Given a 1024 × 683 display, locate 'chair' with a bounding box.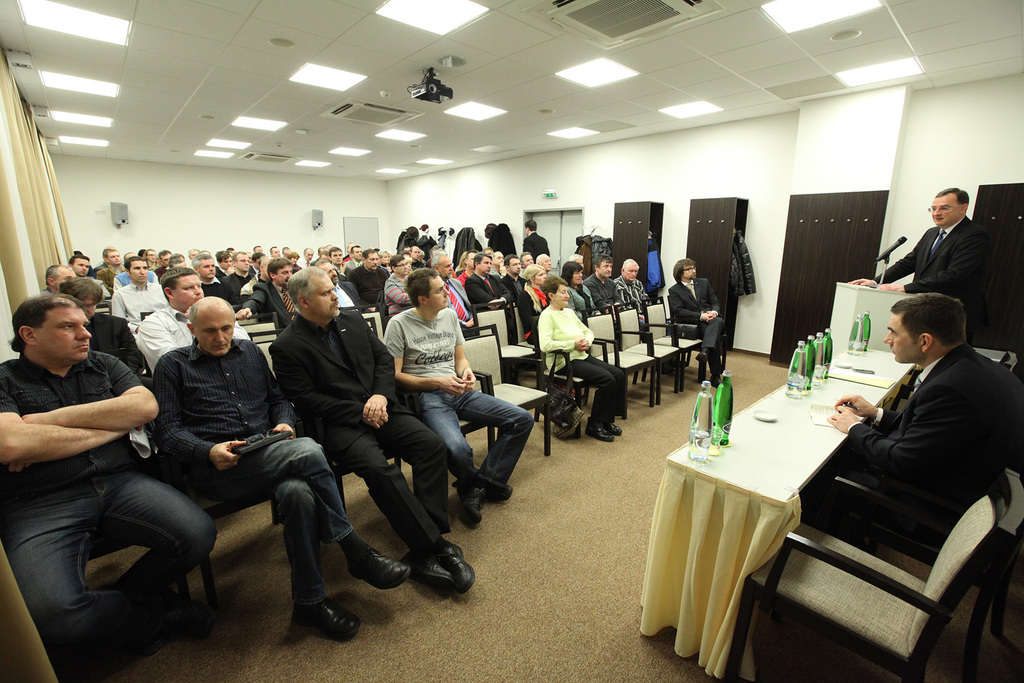
Located: [x1=637, y1=293, x2=702, y2=384].
